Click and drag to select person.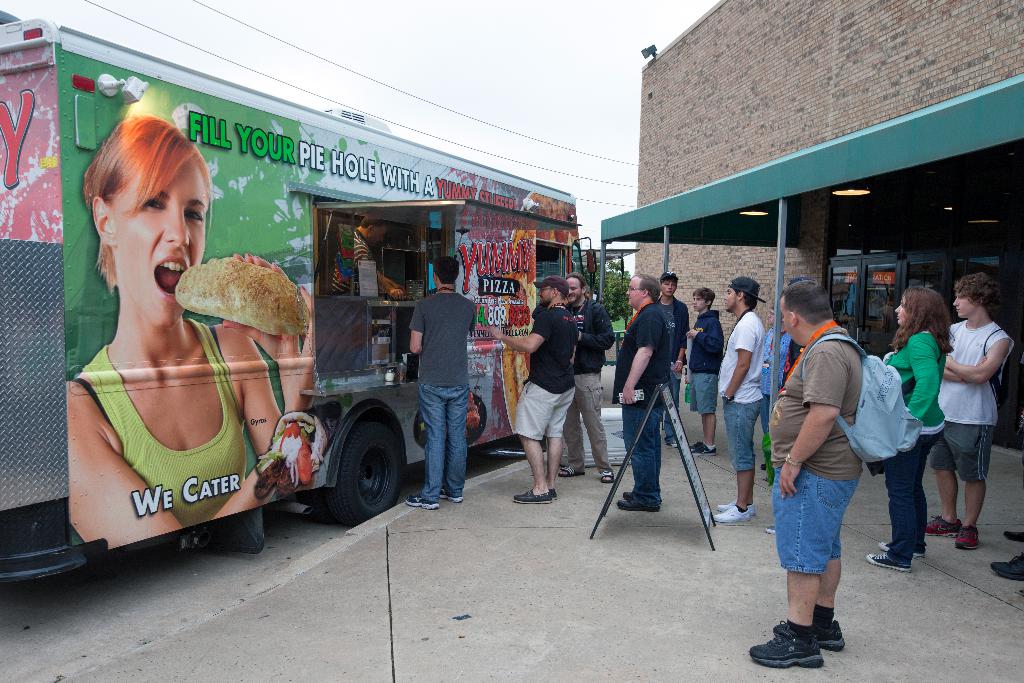
Selection: l=65, t=110, r=319, b=549.
